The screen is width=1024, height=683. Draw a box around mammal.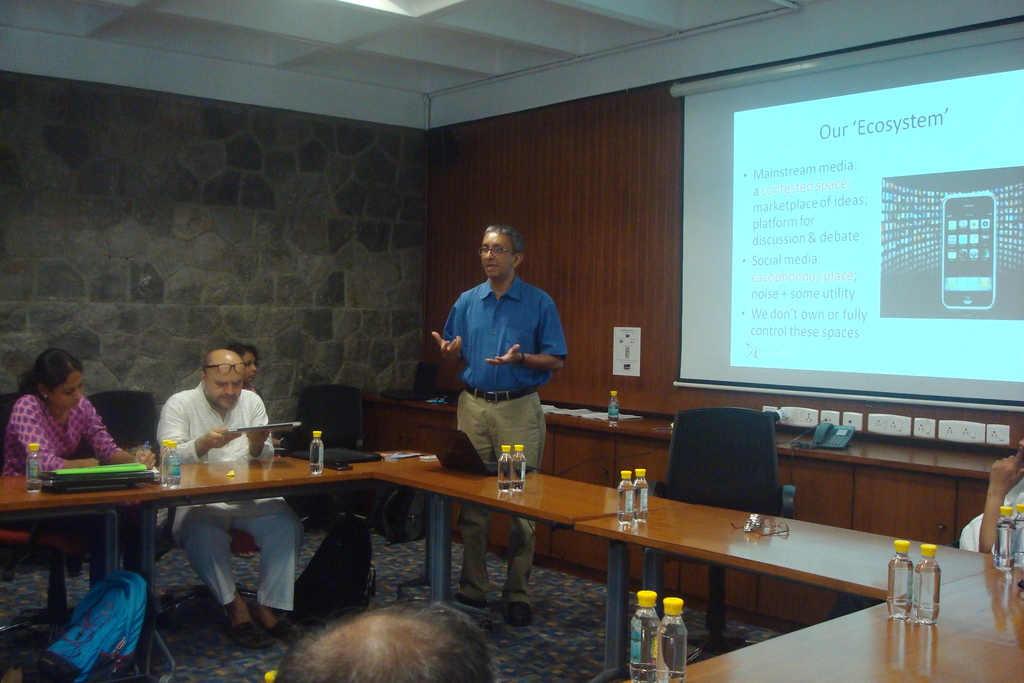
[x1=947, y1=438, x2=1023, y2=557].
